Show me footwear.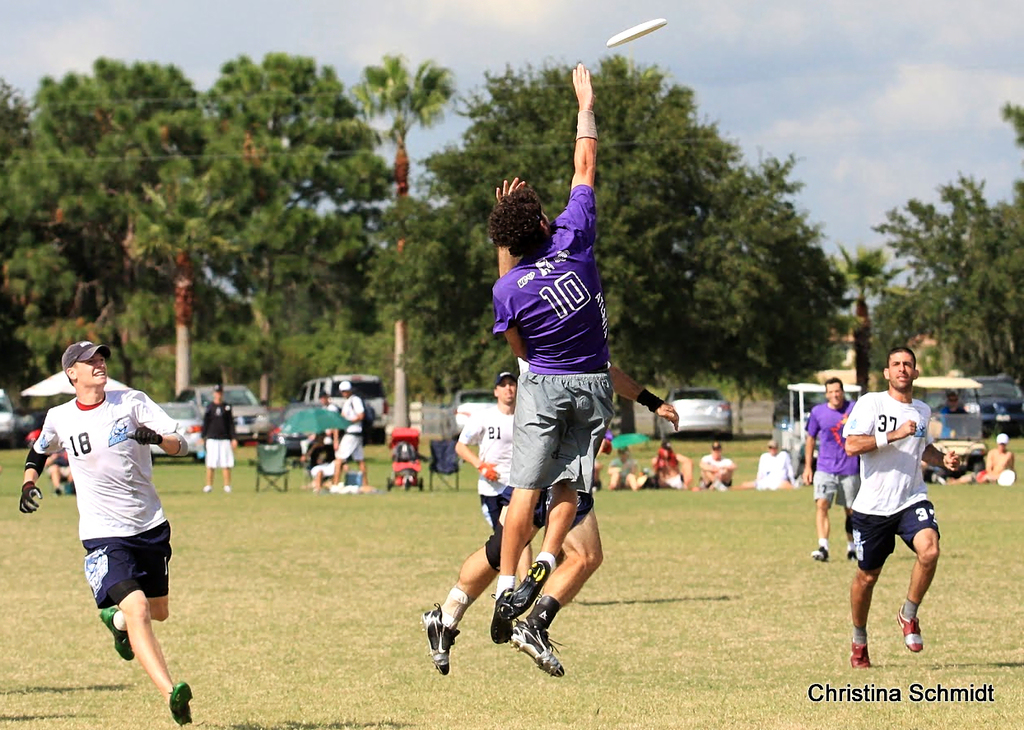
footwear is here: region(97, 607, 135, 663).
